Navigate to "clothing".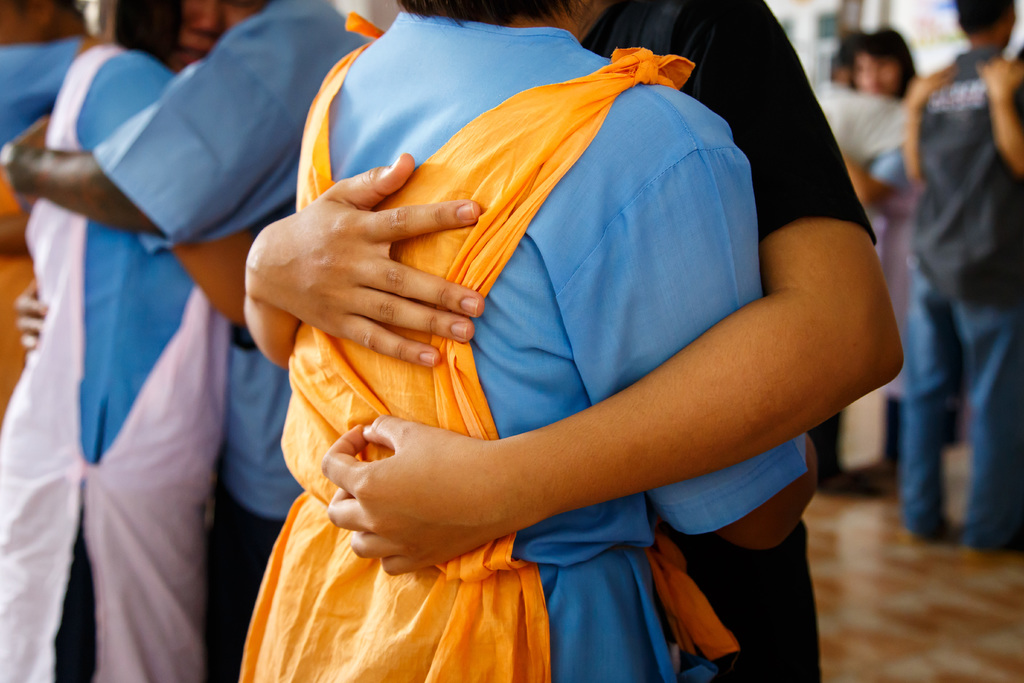
Navigation target: l=92, t=0, r=367, b=520.
